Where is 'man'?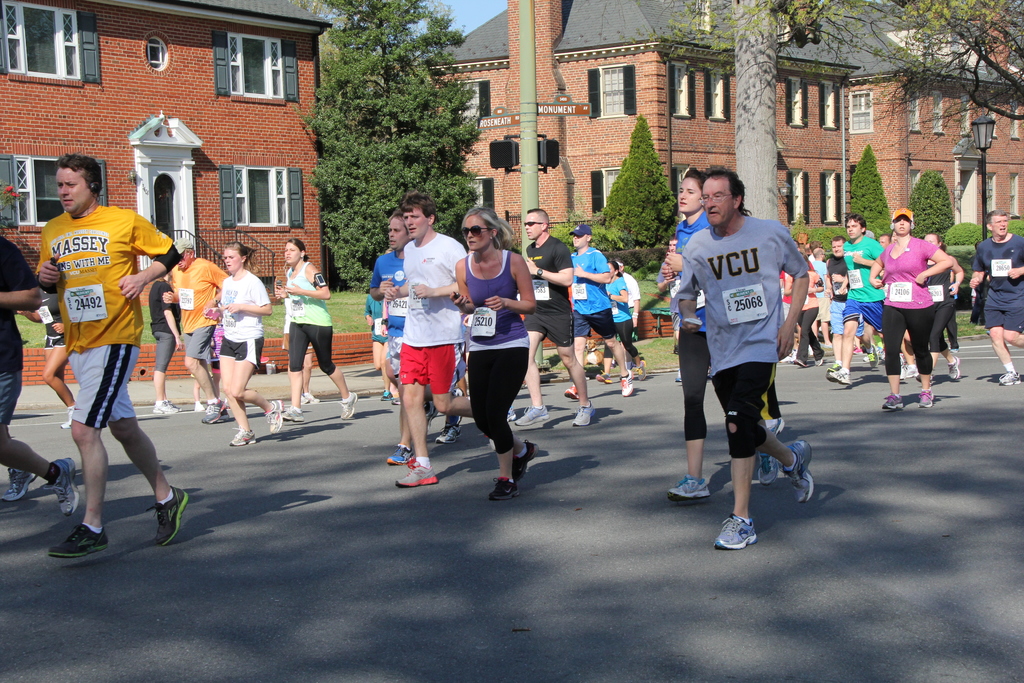
{"left": 657, "top": 237, "right": 681, "bottom": 383}.
